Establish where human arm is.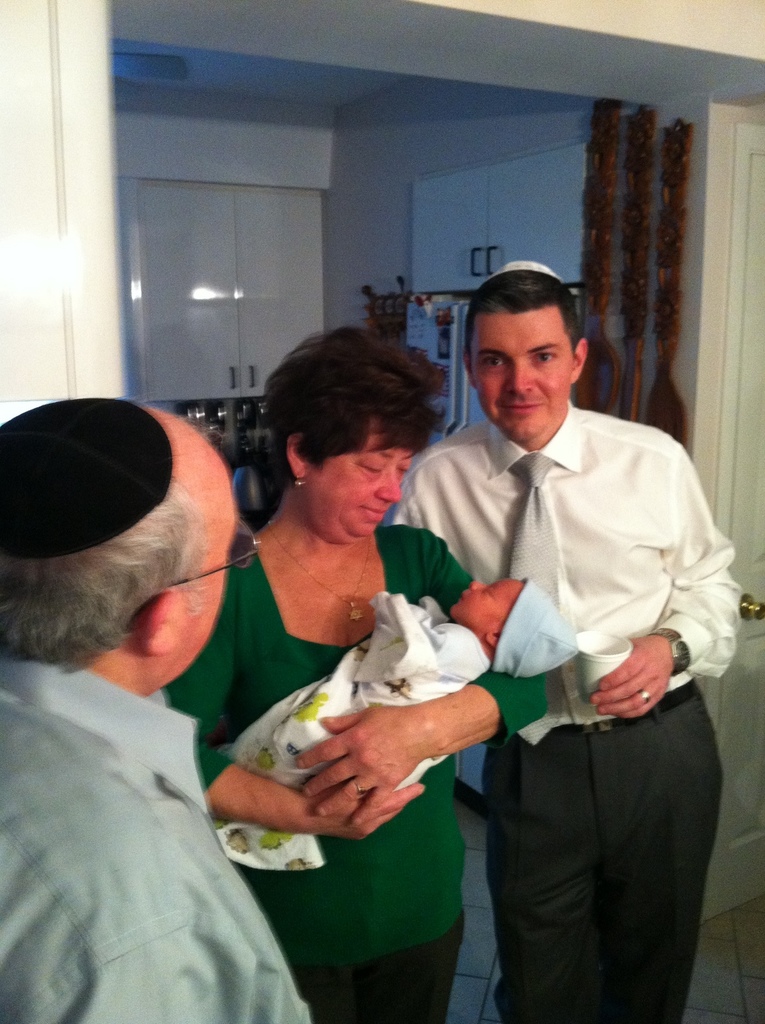
Established at (x1=592, y1=450, x2=739, y2=684).
